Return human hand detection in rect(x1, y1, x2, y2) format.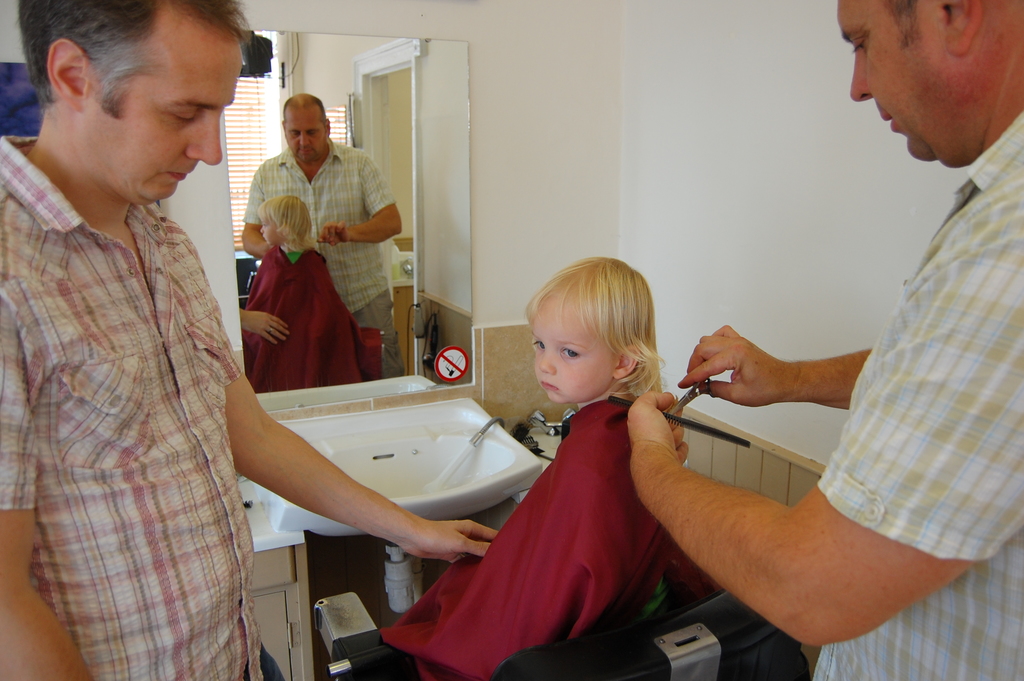
rect(623, 385, 690, 454).
